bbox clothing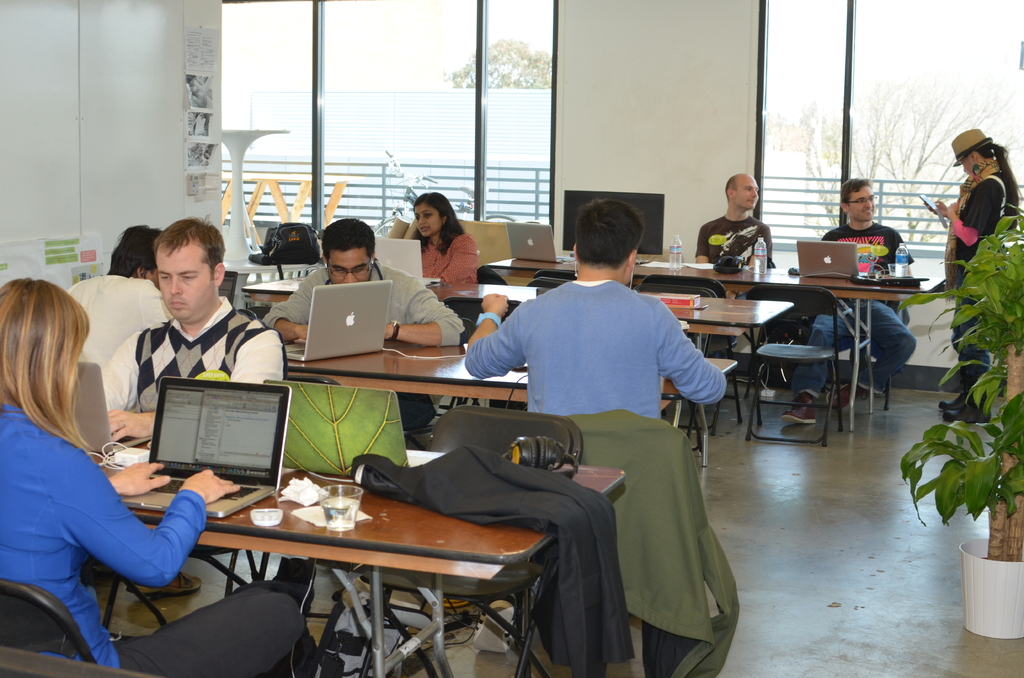
bbox(264, 259, 462, 436)
